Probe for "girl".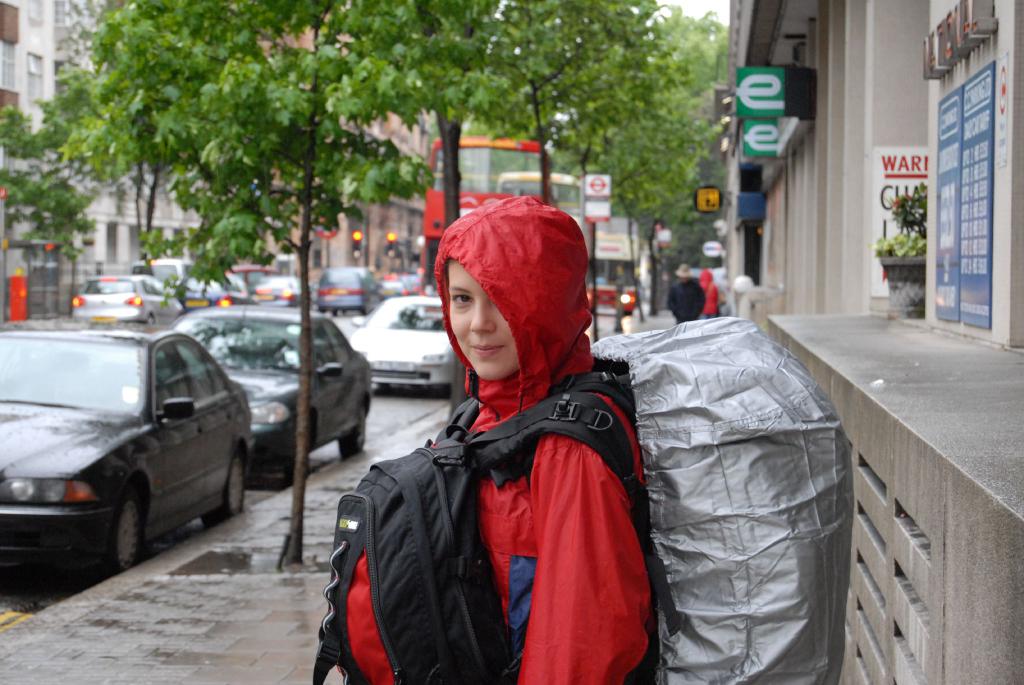
Probe result: locate(432, 198, 650, 684).
